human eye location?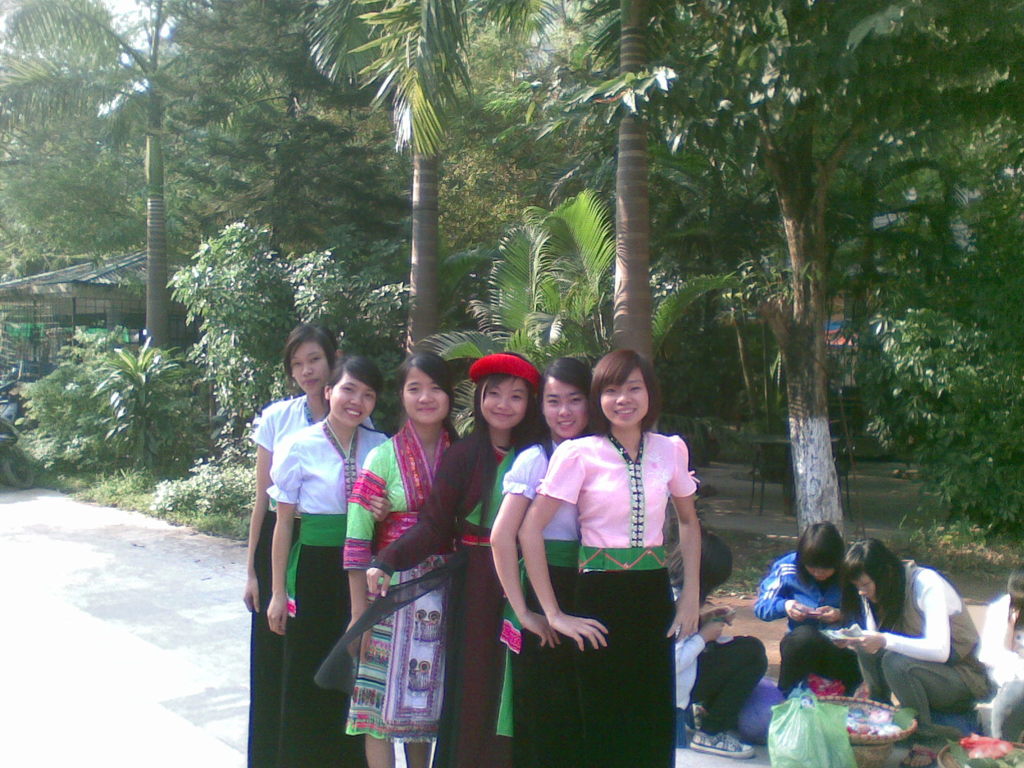
(406,385,420,393)
